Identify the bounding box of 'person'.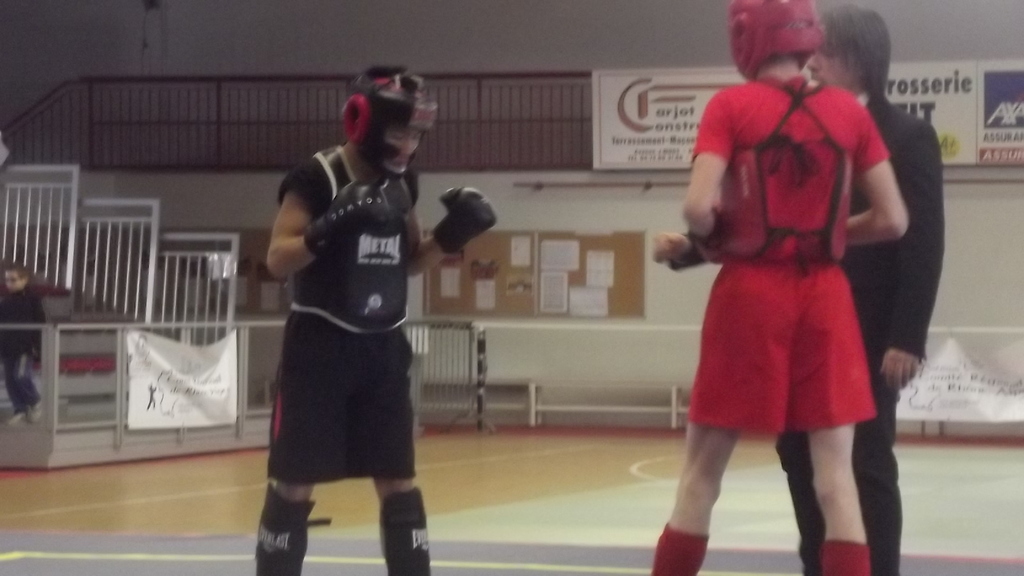
l=650, t=0, r=913, b=575.
